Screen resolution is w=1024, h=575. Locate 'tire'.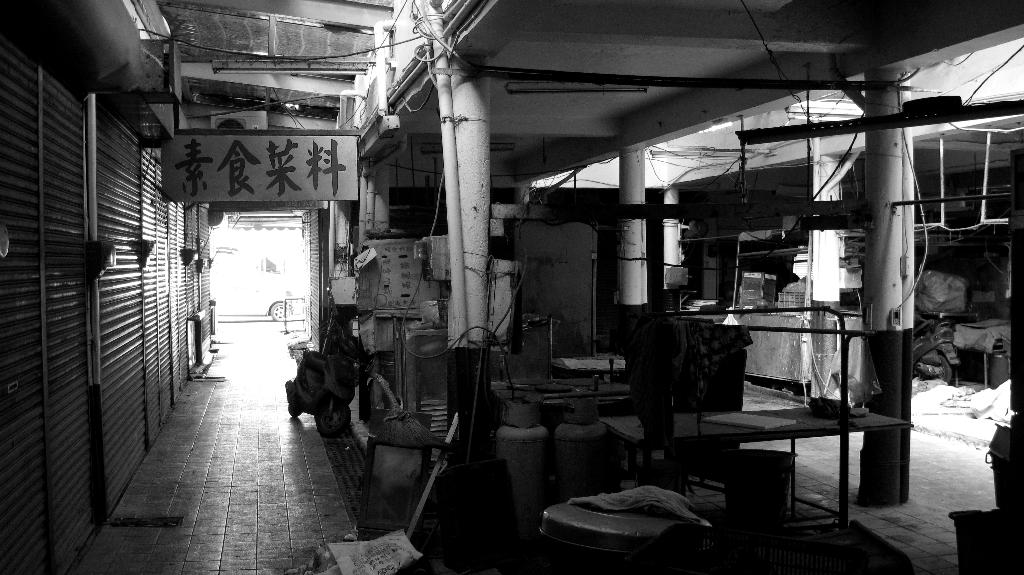
[left=271, top=301, right=298, bottom=322].
